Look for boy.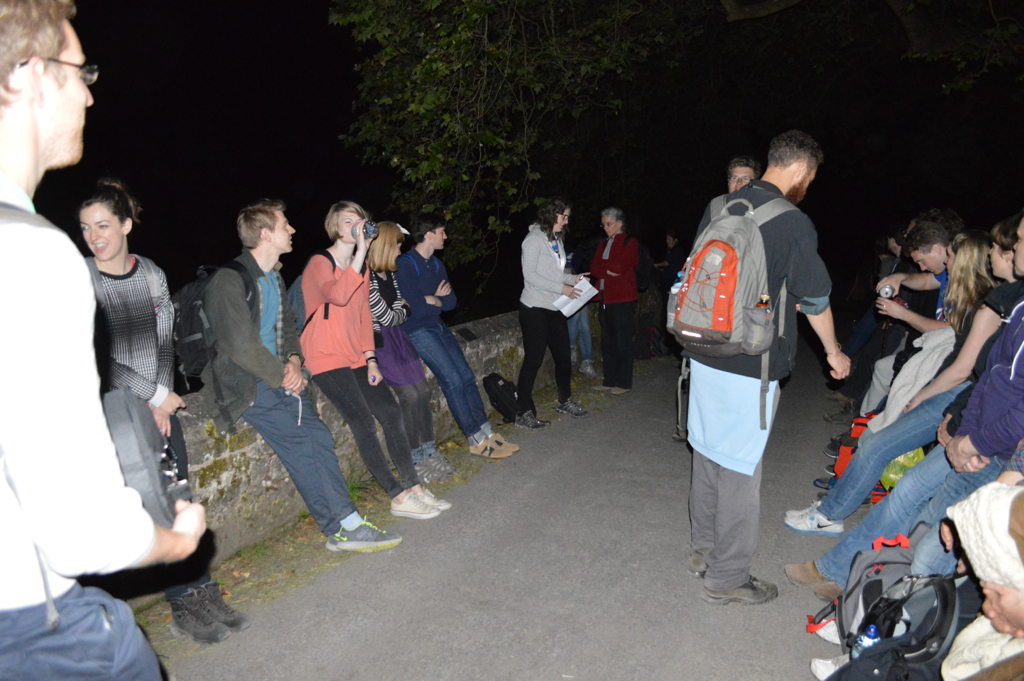
Found: 388 211 524 465.
